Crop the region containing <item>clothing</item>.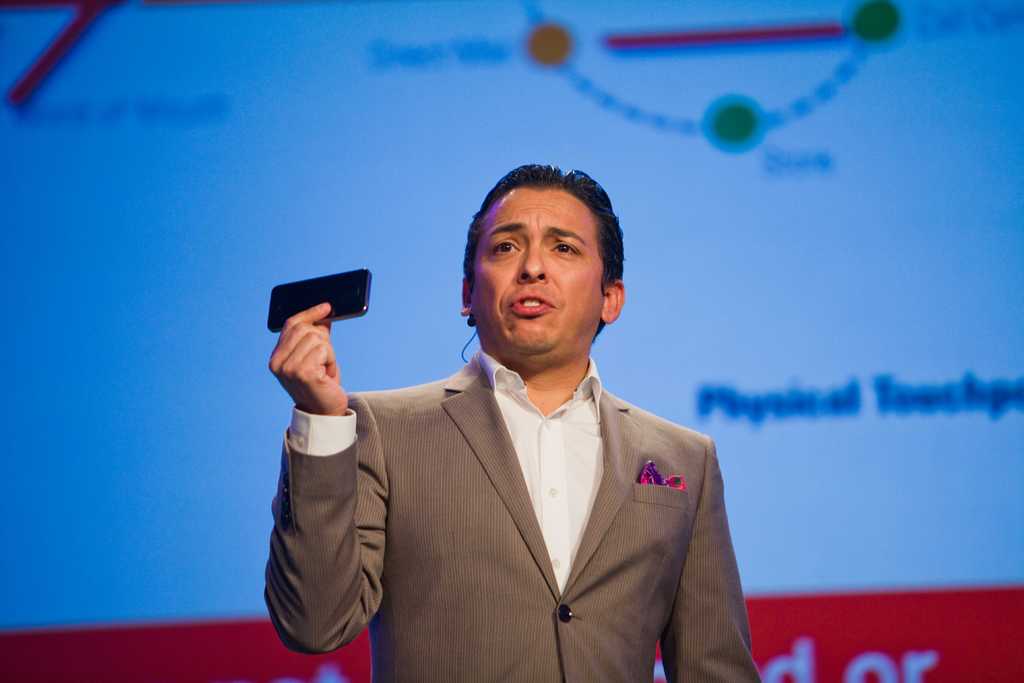
Crop region: [left=296, top=331, right=759, bottom=679].
